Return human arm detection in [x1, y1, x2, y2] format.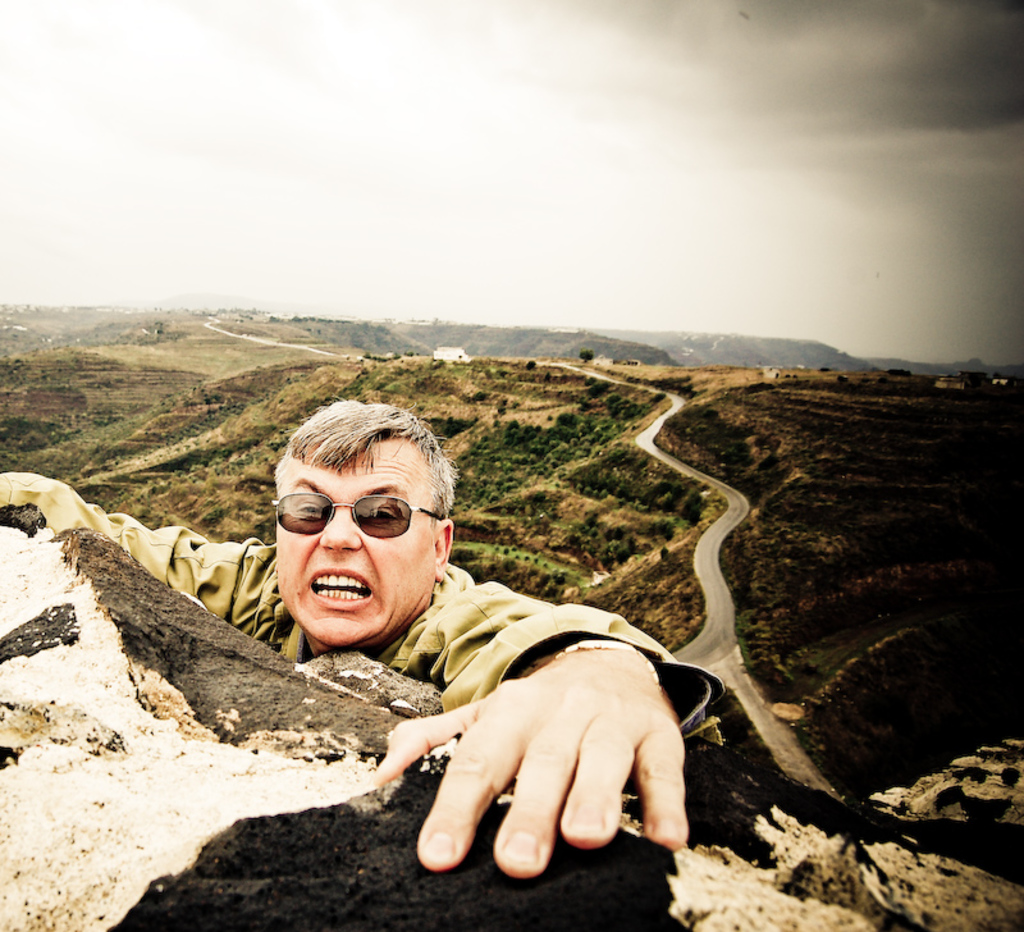
[0, 462, 284, 649].
